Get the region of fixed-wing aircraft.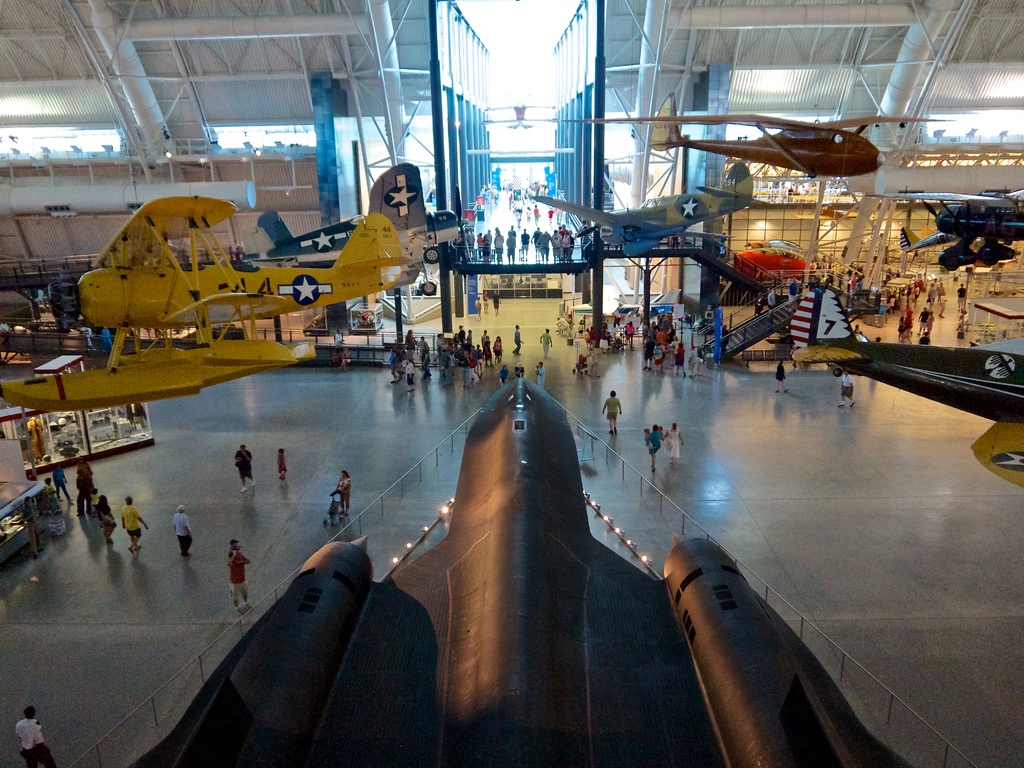
(left=887, top=183, right=1023, bottom=271).
